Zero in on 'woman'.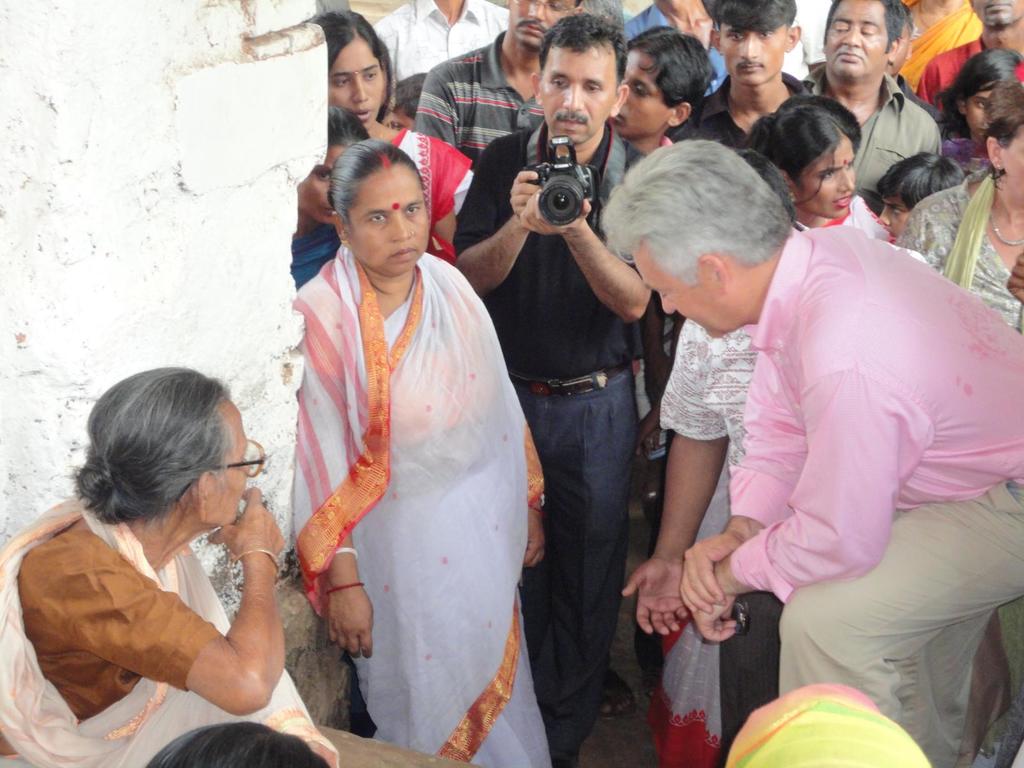
Zeroed in: bbox(291, 108, 375, 300).
